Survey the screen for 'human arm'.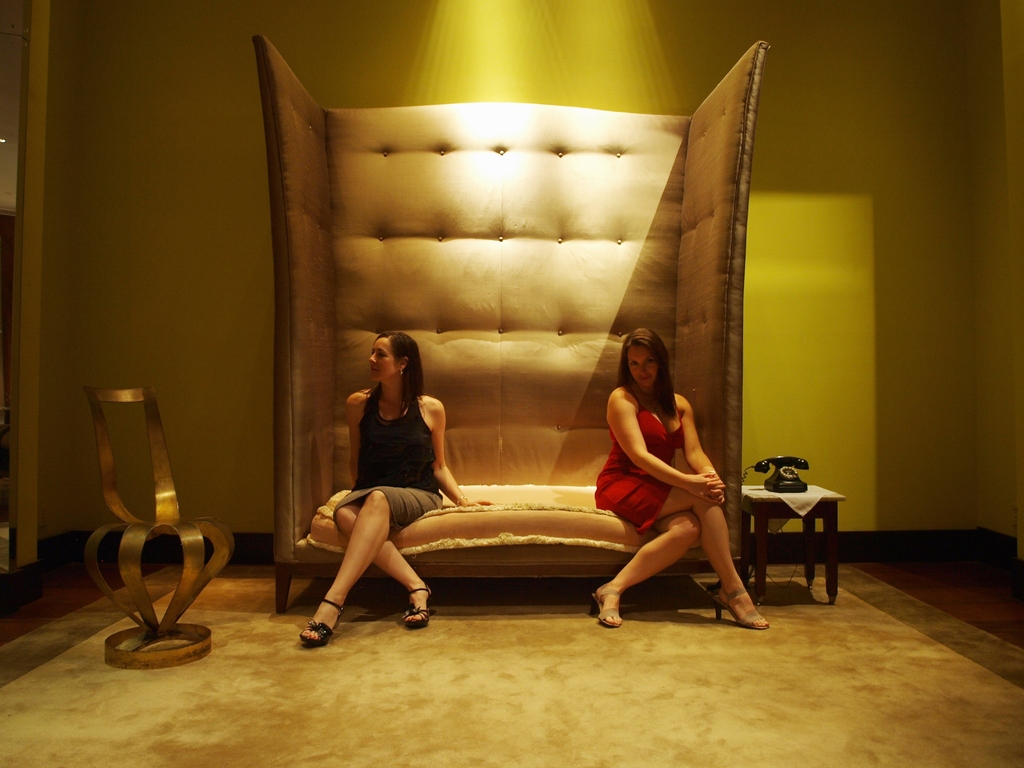
Survey found: 672/393/724/502.
